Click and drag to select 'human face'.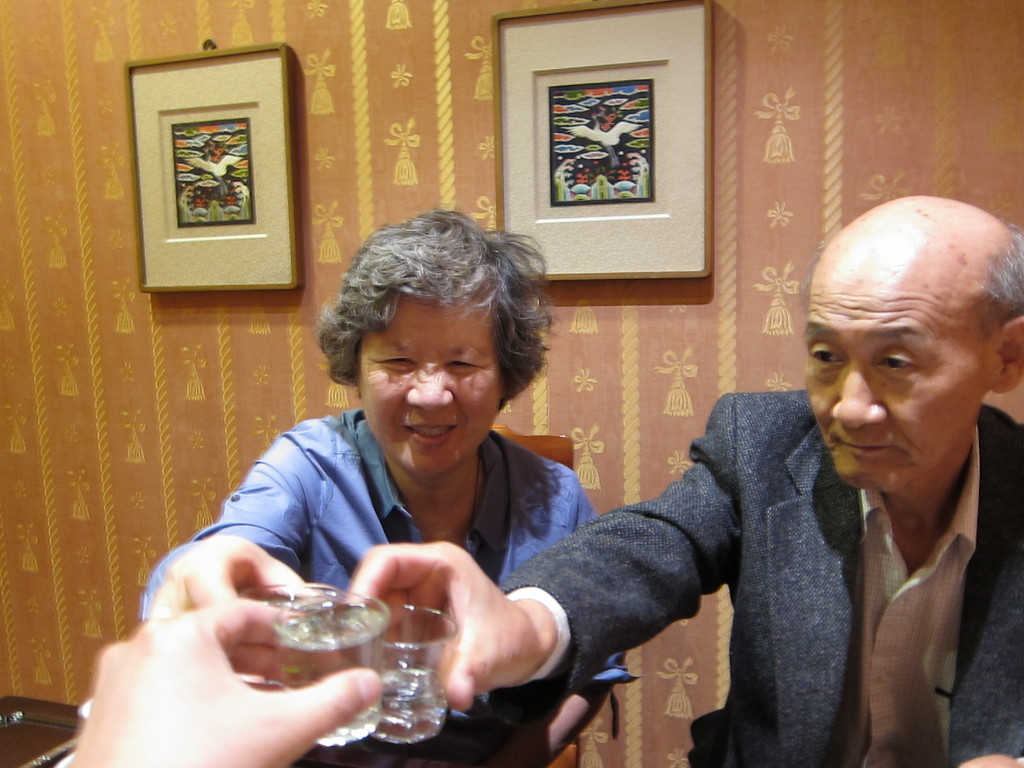
Selection: (x1=801, y1=280, x2=980, y2=490).
